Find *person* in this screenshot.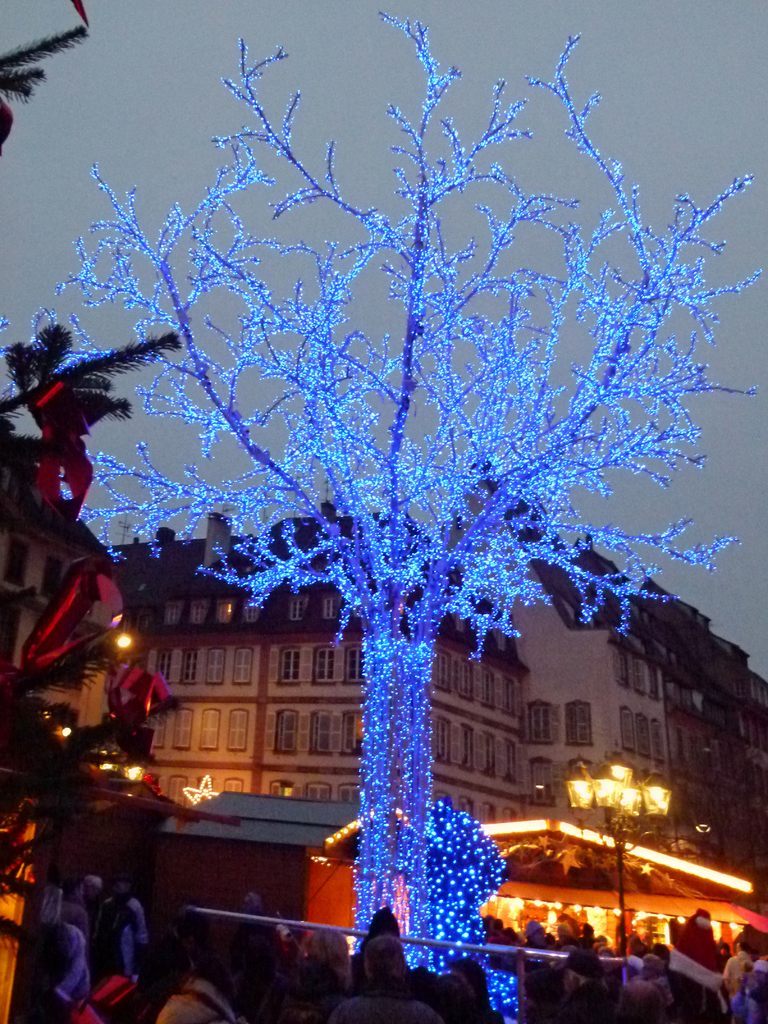
The bounding box for *person* is bbox=(150, 911, 275, 1023).
